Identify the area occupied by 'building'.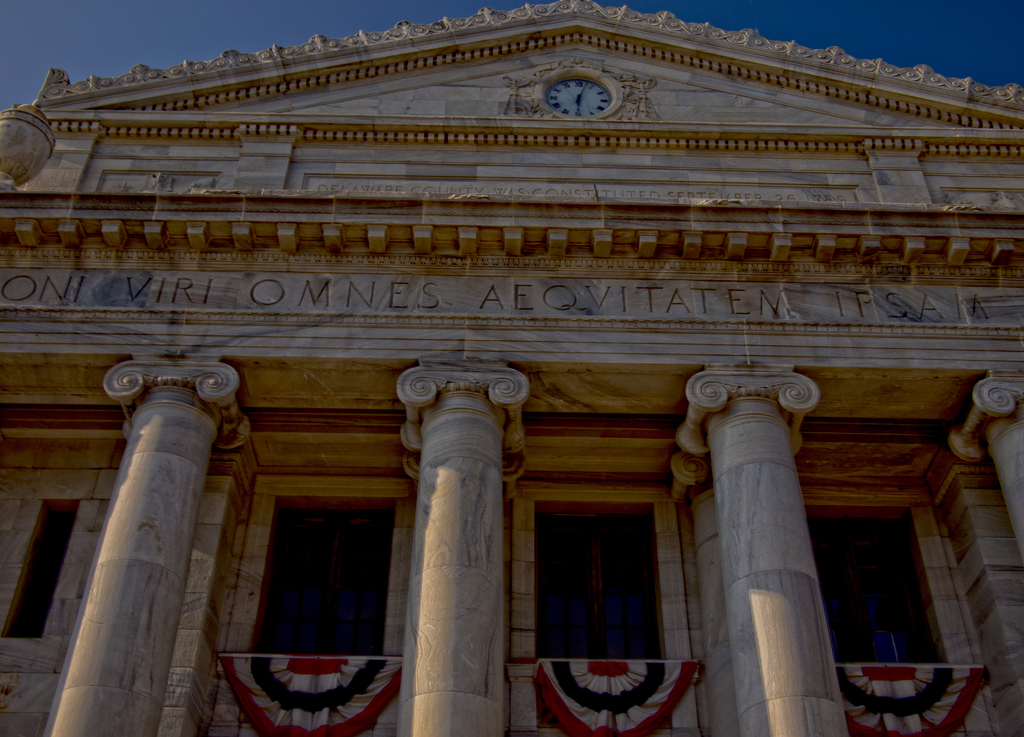
Area: 0, 0, 1023, 736.
